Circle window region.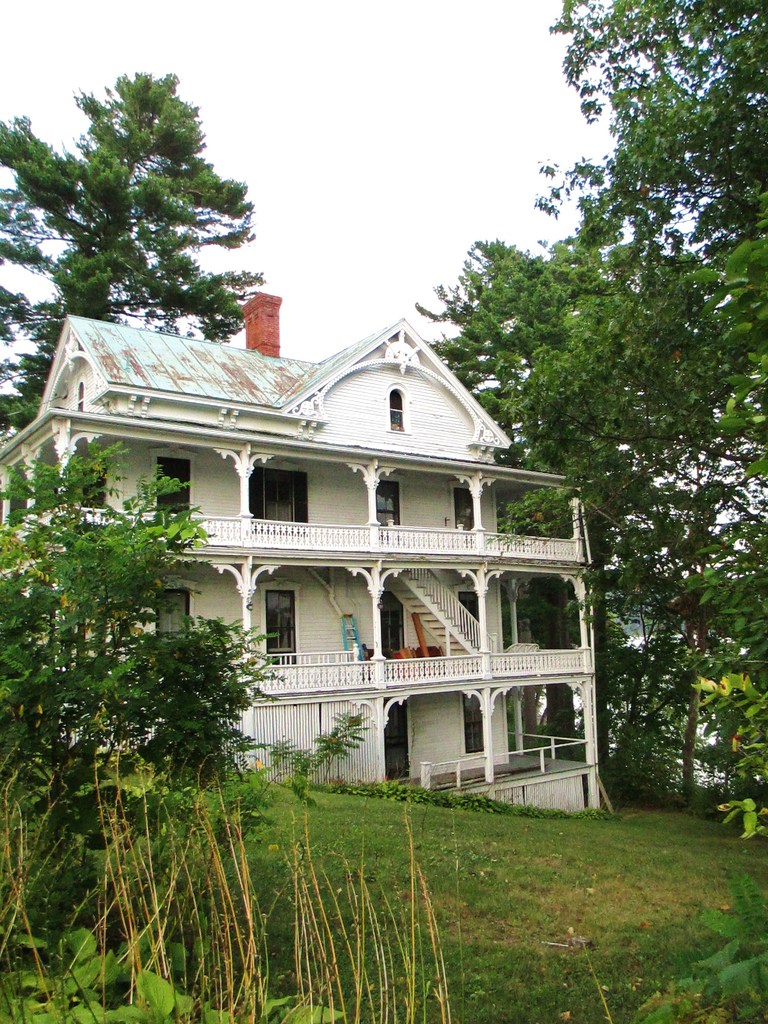
Region: (x1=473, y1=685, x2=490, y2=755).
